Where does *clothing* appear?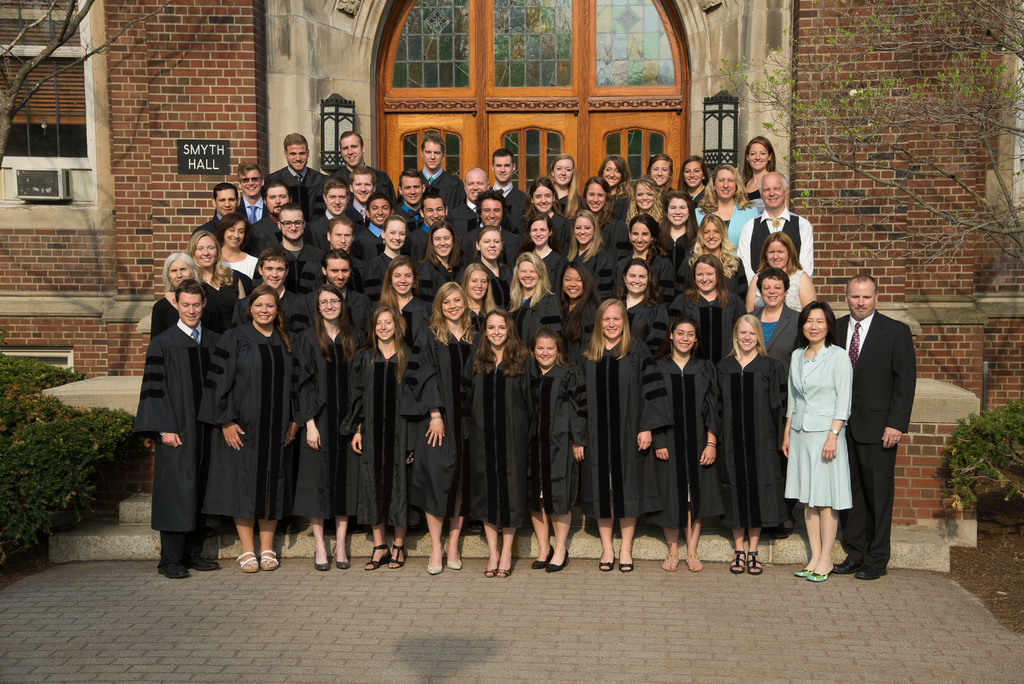
Appears at bbox=[530, 361, 590, 511].
